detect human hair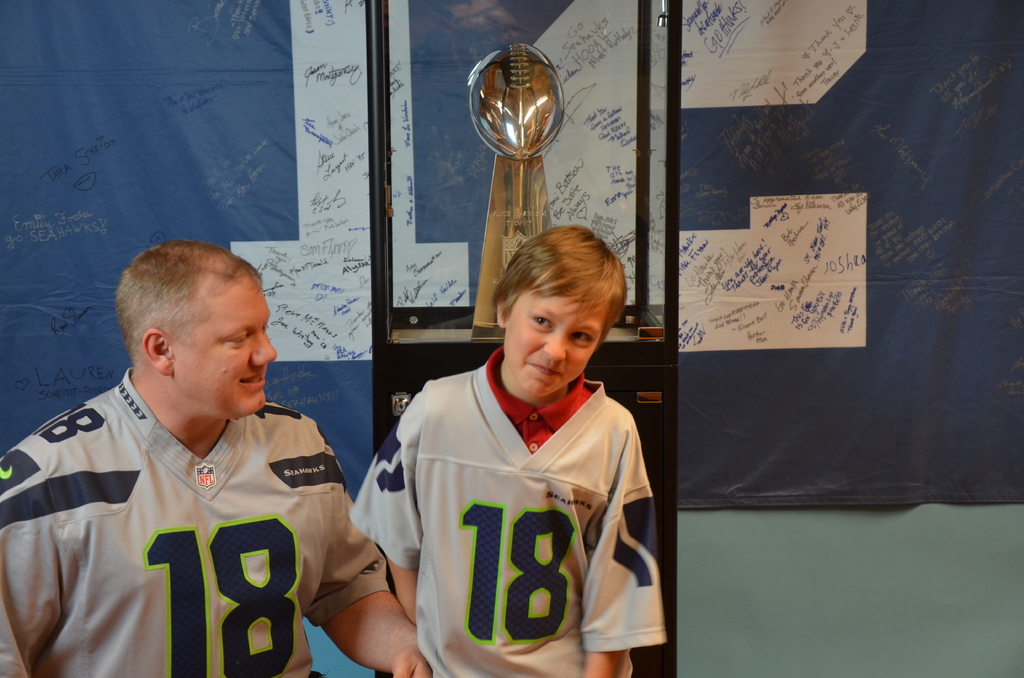
488,225,634,343
